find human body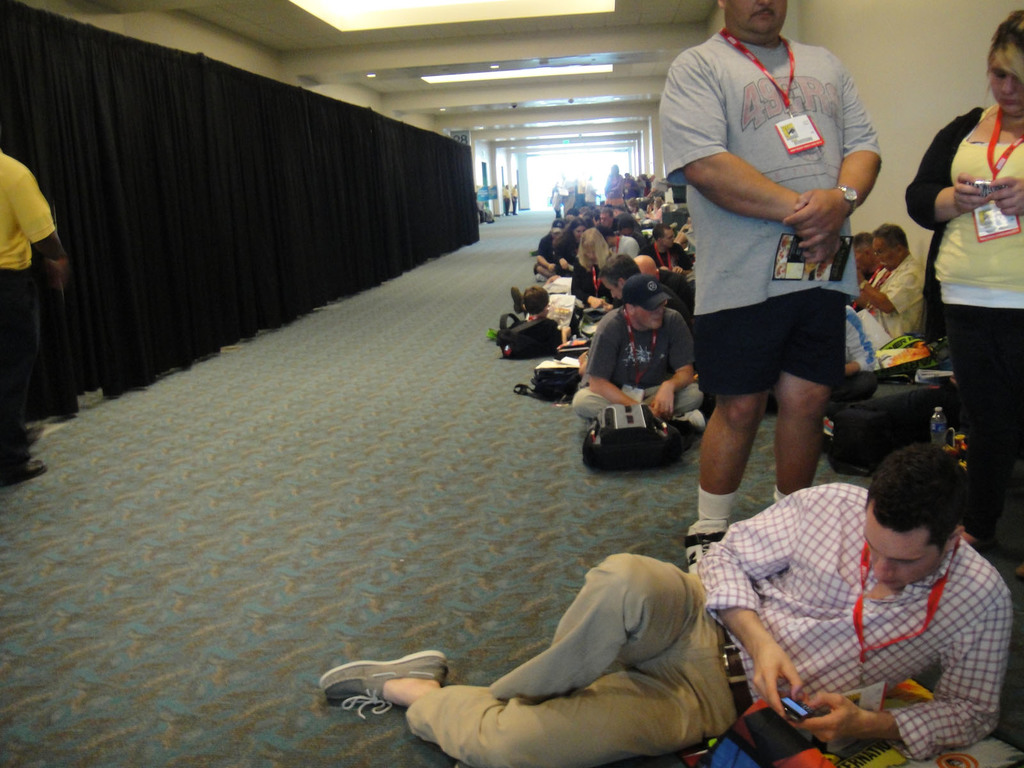
[611,212,645,244]
